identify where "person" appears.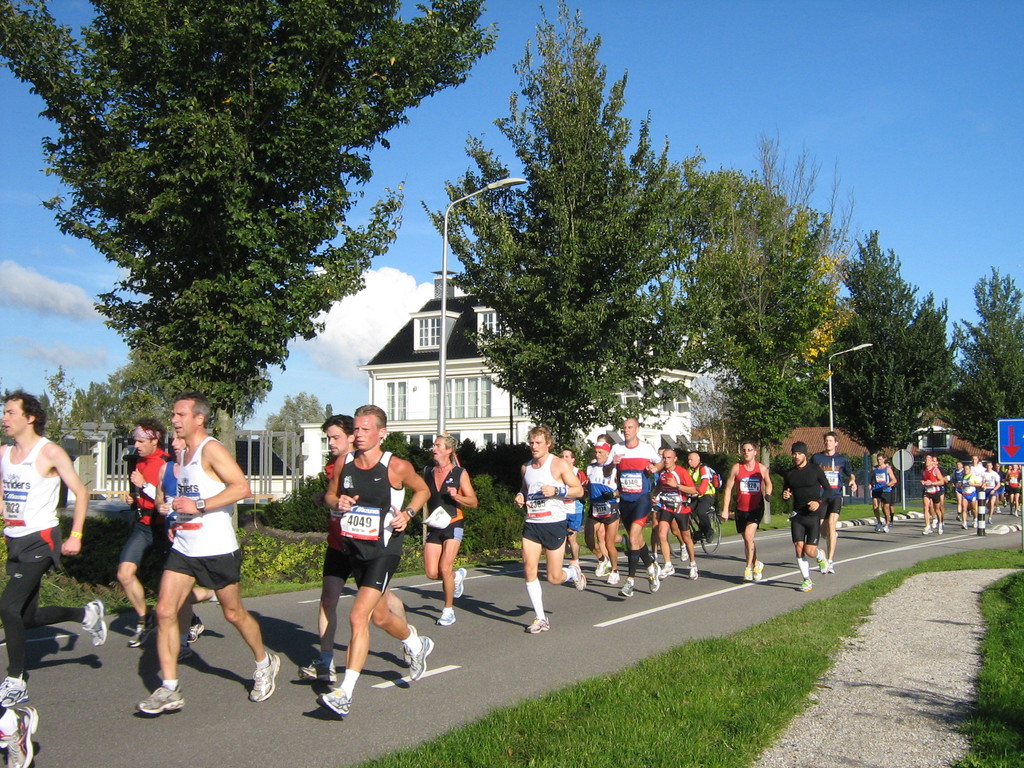
Appears at (left=969, top=452, right=986, bottom=526).
